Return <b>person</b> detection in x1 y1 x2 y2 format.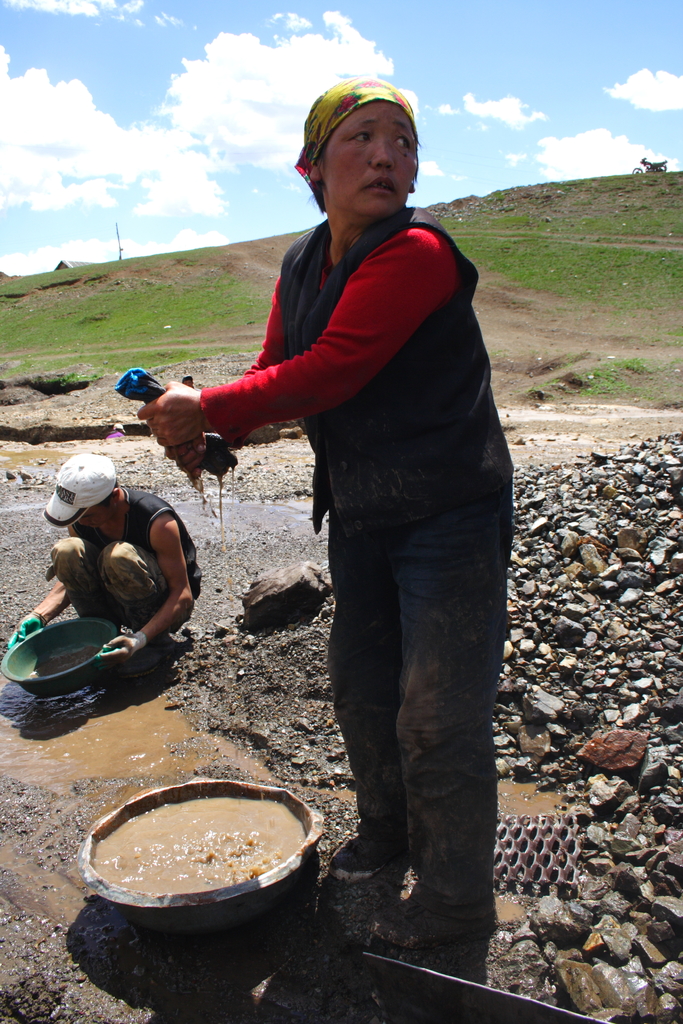
1 457 201 679.
